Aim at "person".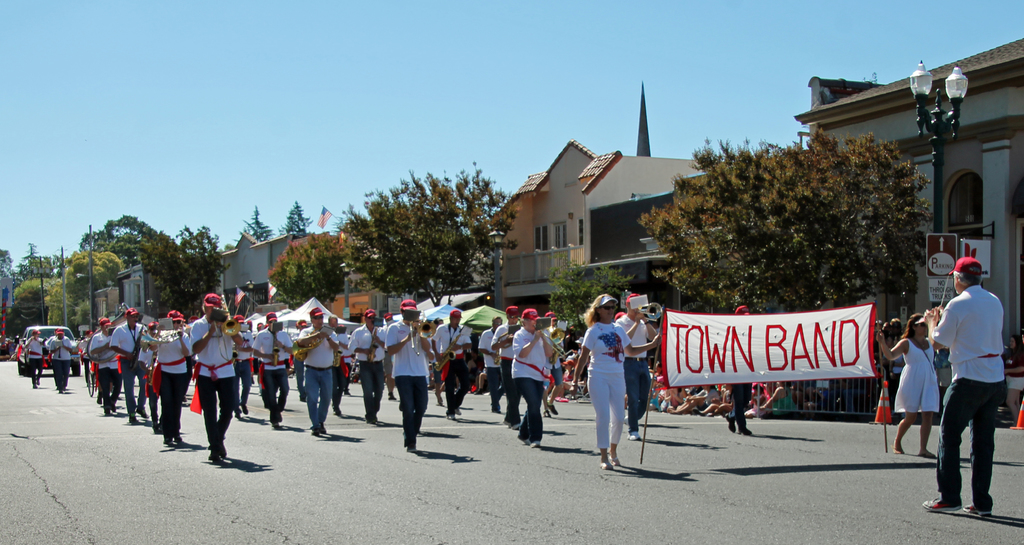
Aimed at x1=148 y1=309 x2=191 y2=446.
